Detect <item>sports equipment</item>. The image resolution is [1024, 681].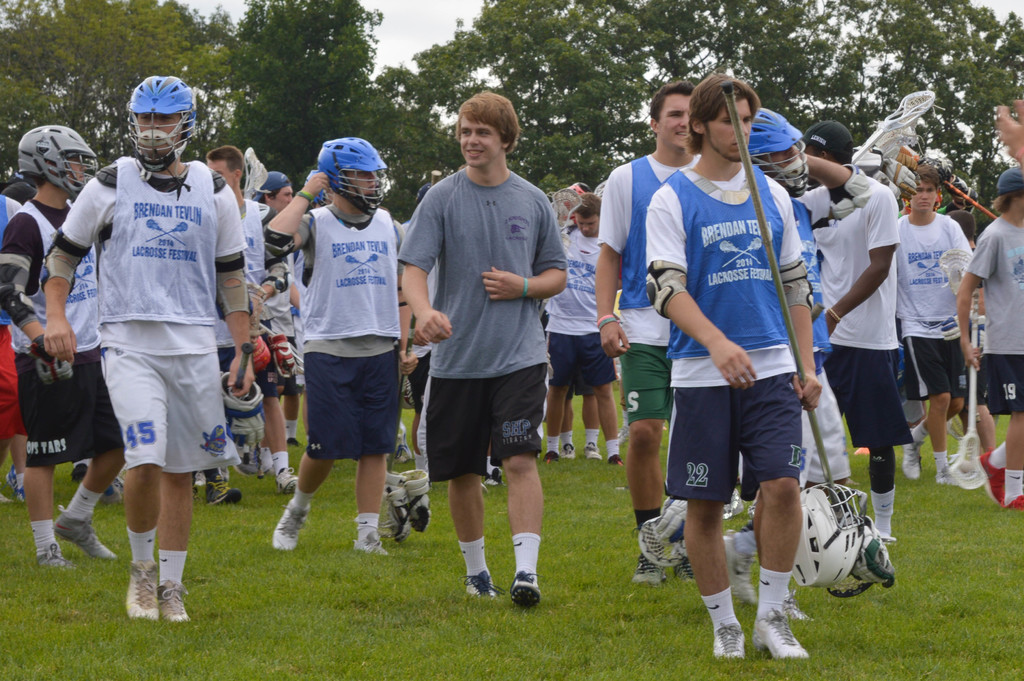
{"left": 941, "top": 288, "right": 987, "bottom": 490}.
